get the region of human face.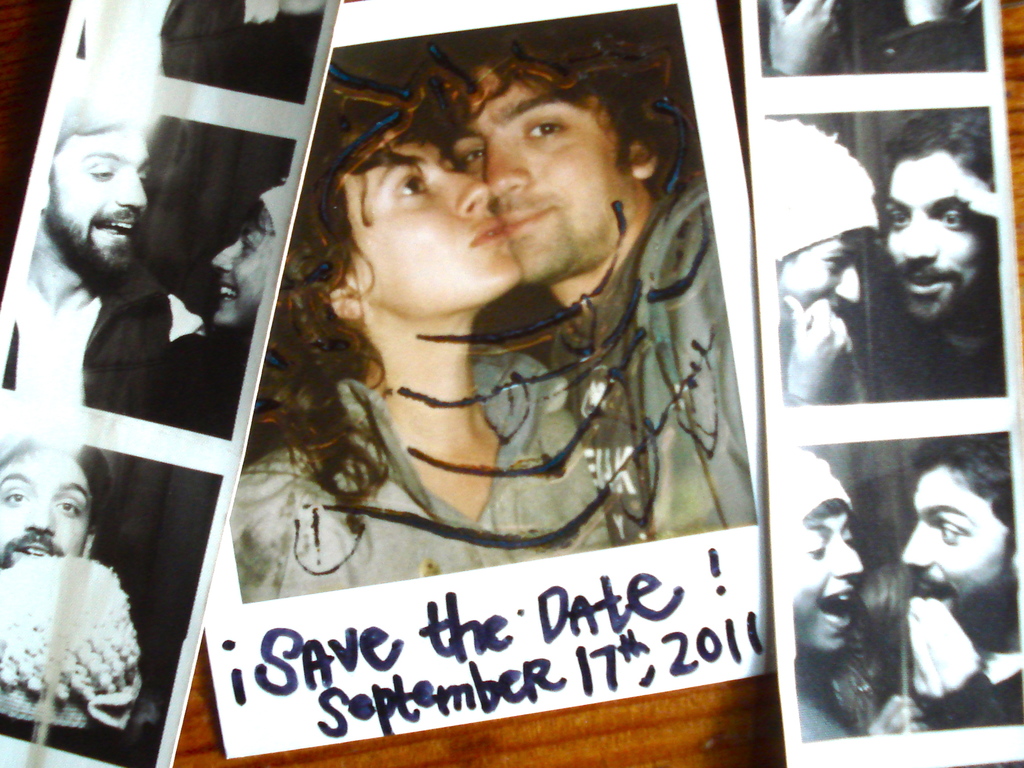
box(212, 209, 262, 324).
